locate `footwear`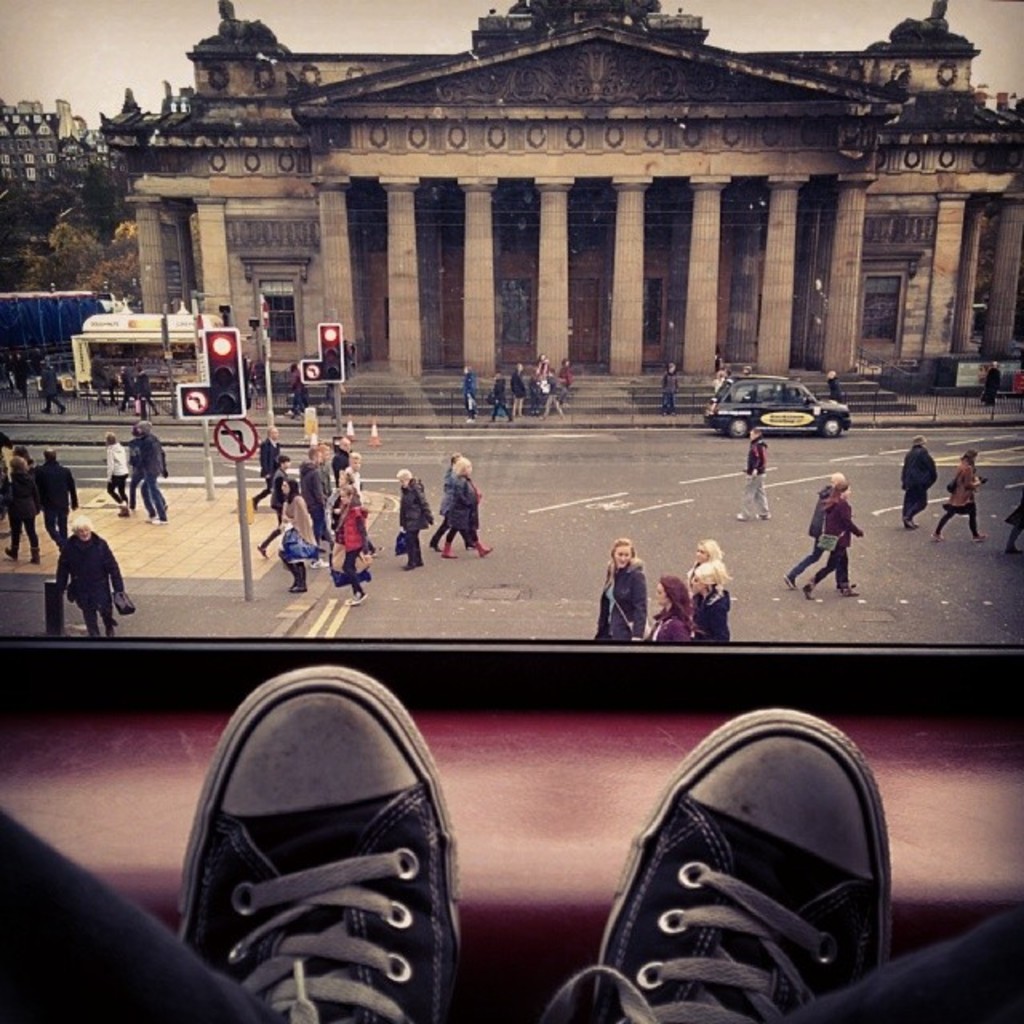
region(734, 514, 752, 520)
